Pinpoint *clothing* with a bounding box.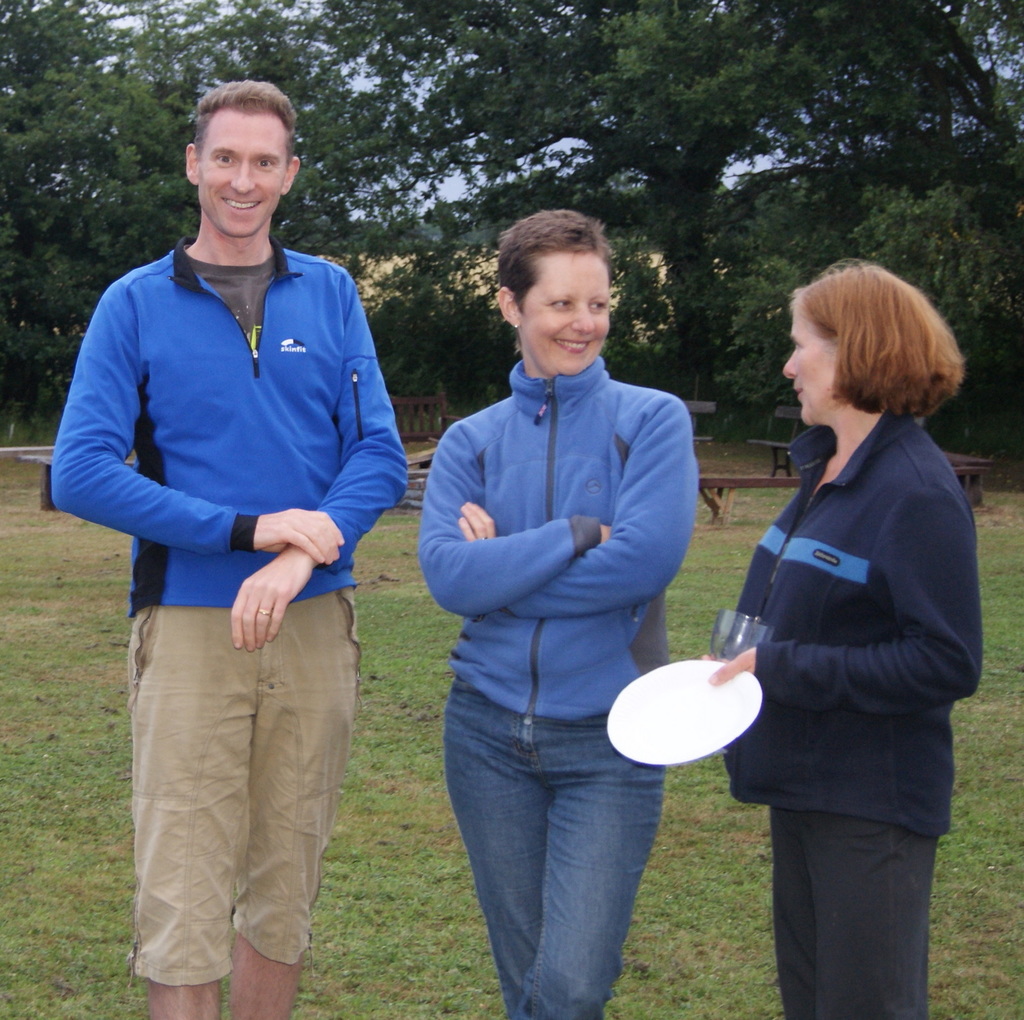
box=[417, 356, 696, 1019].
